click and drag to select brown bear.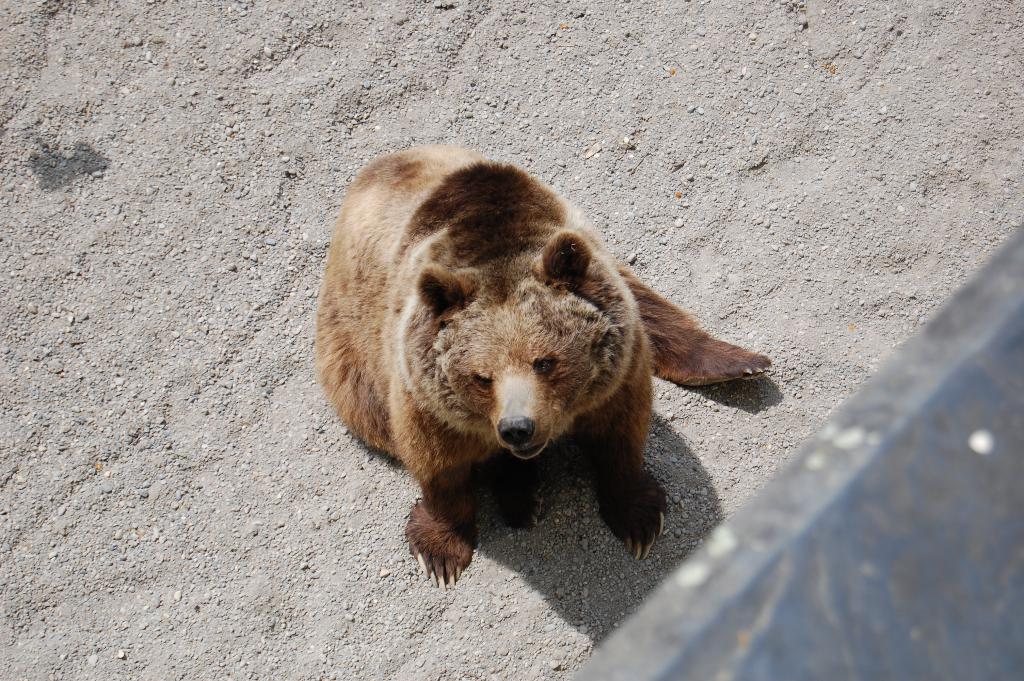
Selection: 316,140,771,595.
